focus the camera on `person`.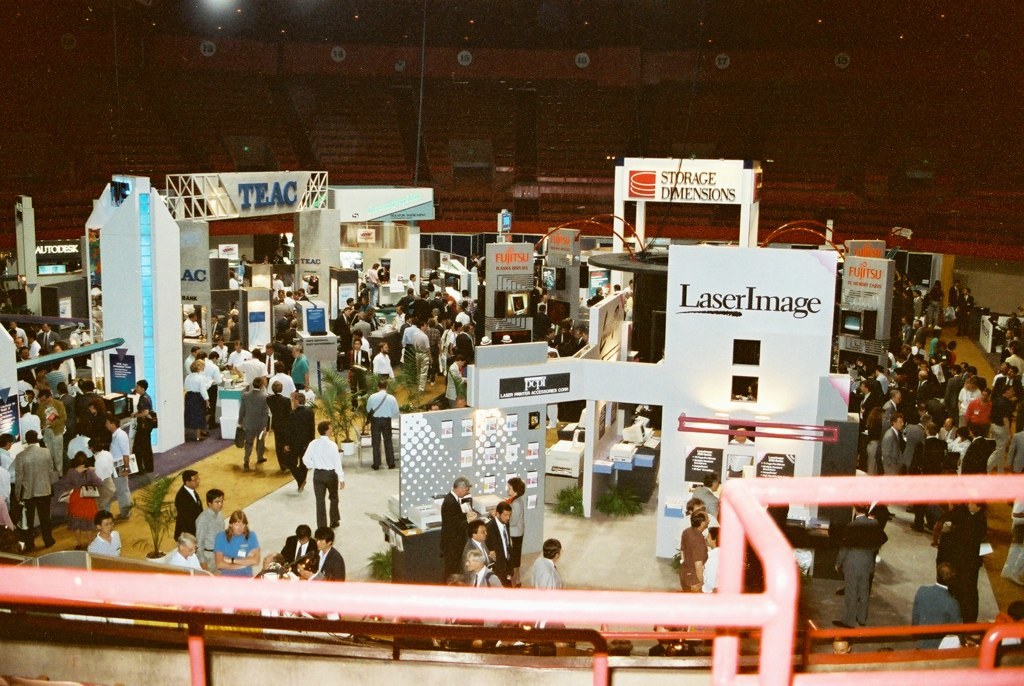
Focus region: (183, 360, 208, 439).
